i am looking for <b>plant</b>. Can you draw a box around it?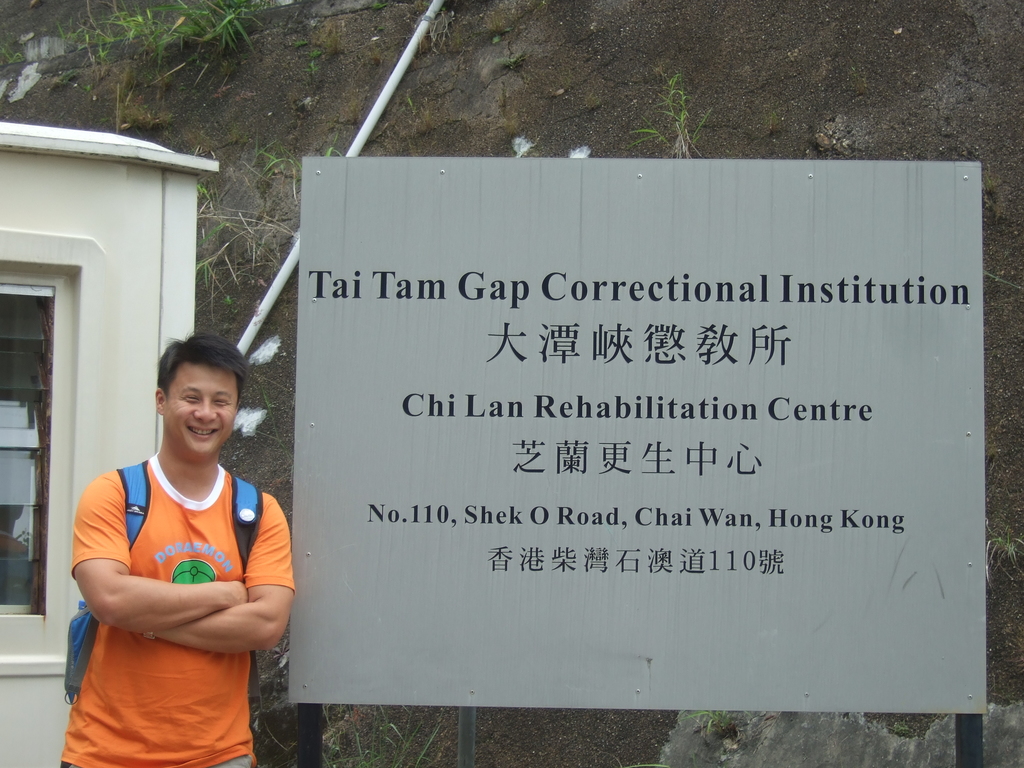
Sure, the bounding box is [x1=495, y1=47, x2=530, y2=71].
